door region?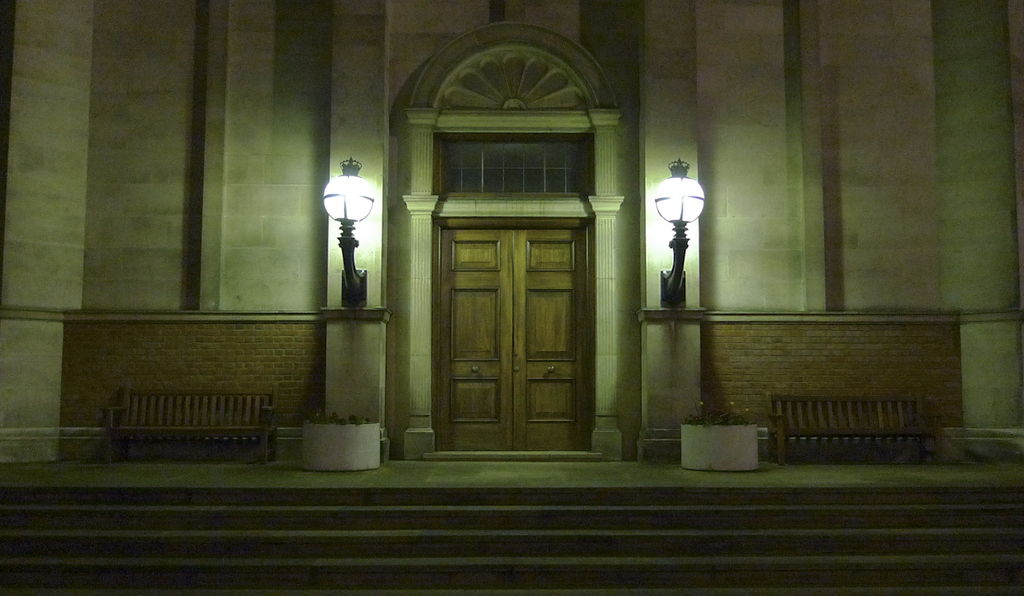
<region>420, 194, 601, 450</region>
